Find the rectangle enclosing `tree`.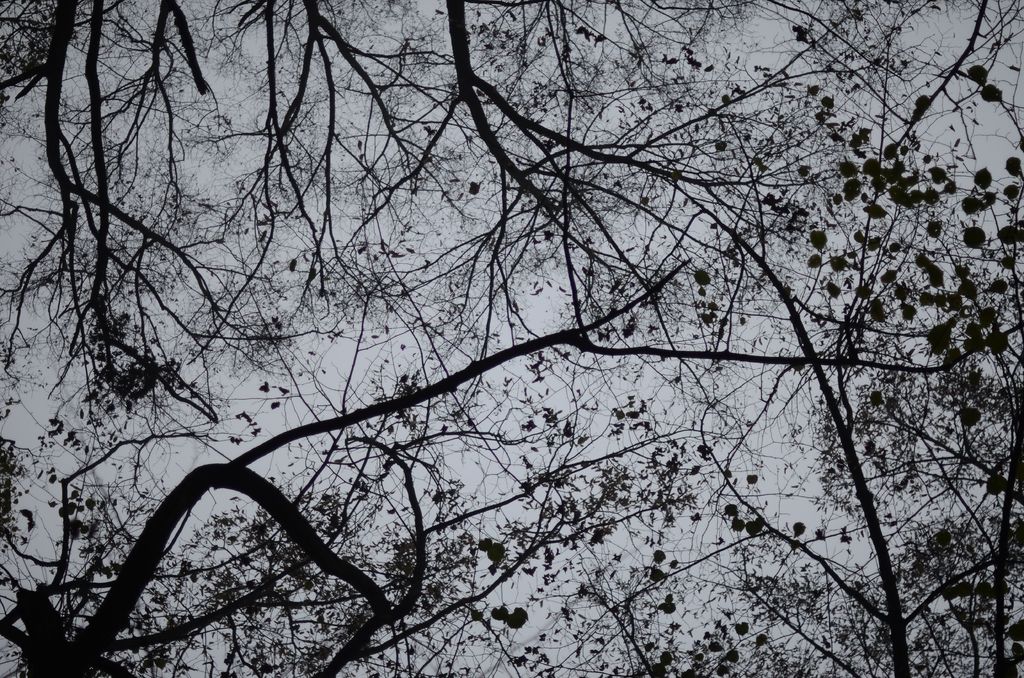
Rect(34, 8, 992, 676).
